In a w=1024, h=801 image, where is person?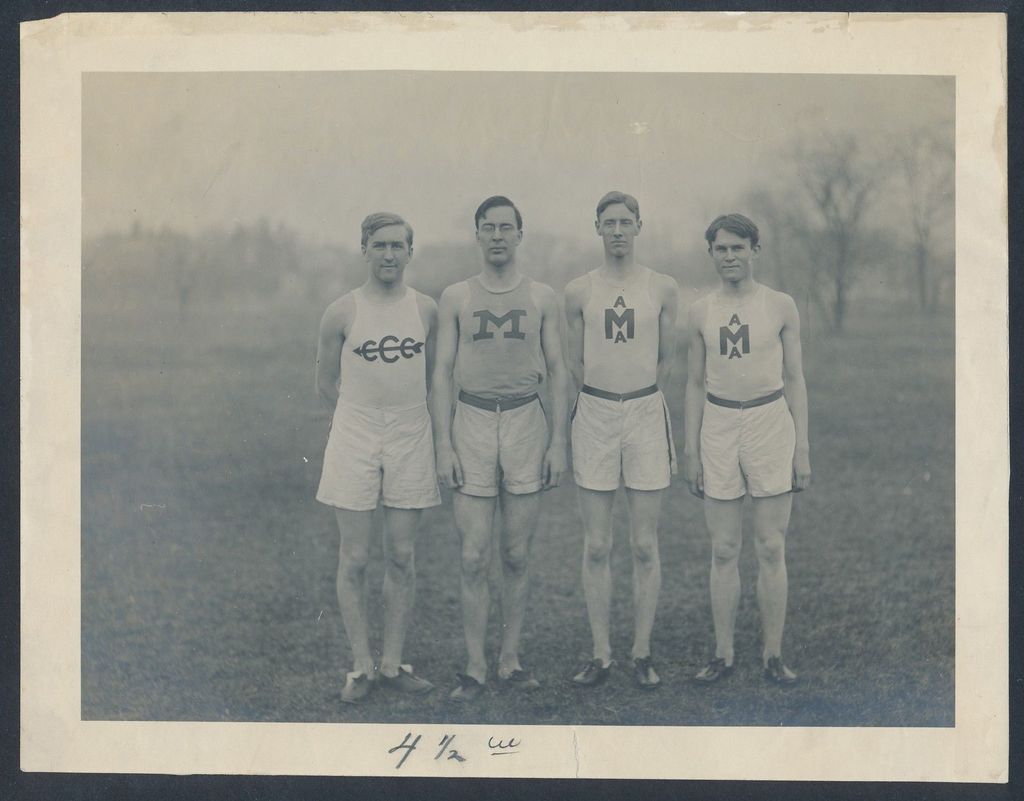
locate(306, 195, 444, 698).
